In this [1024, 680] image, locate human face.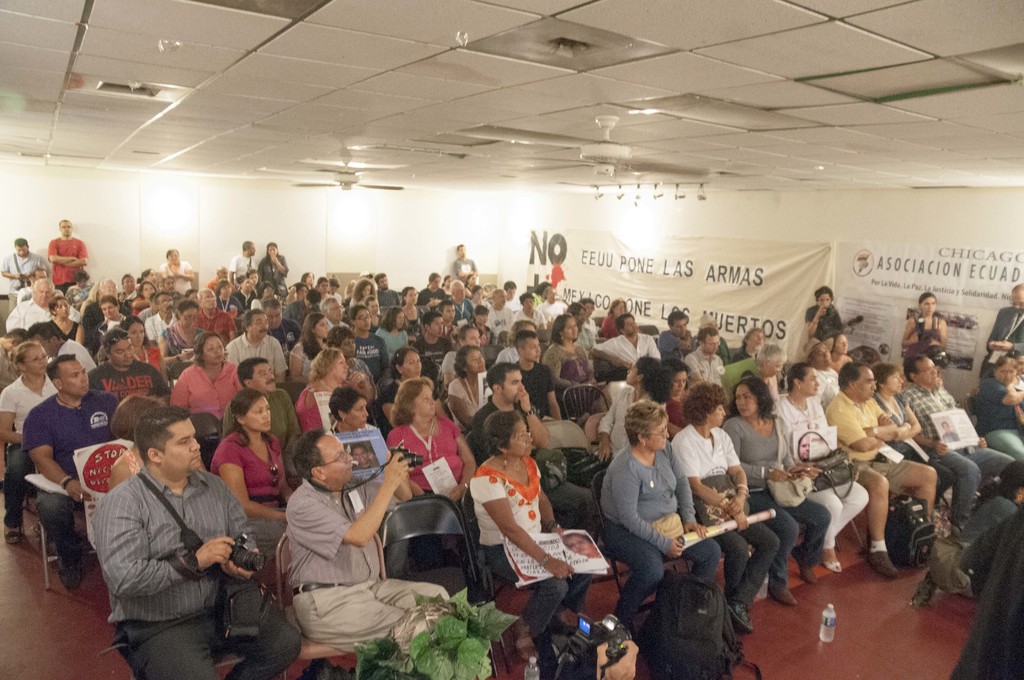
Bounding box: [672,364,693,398].
